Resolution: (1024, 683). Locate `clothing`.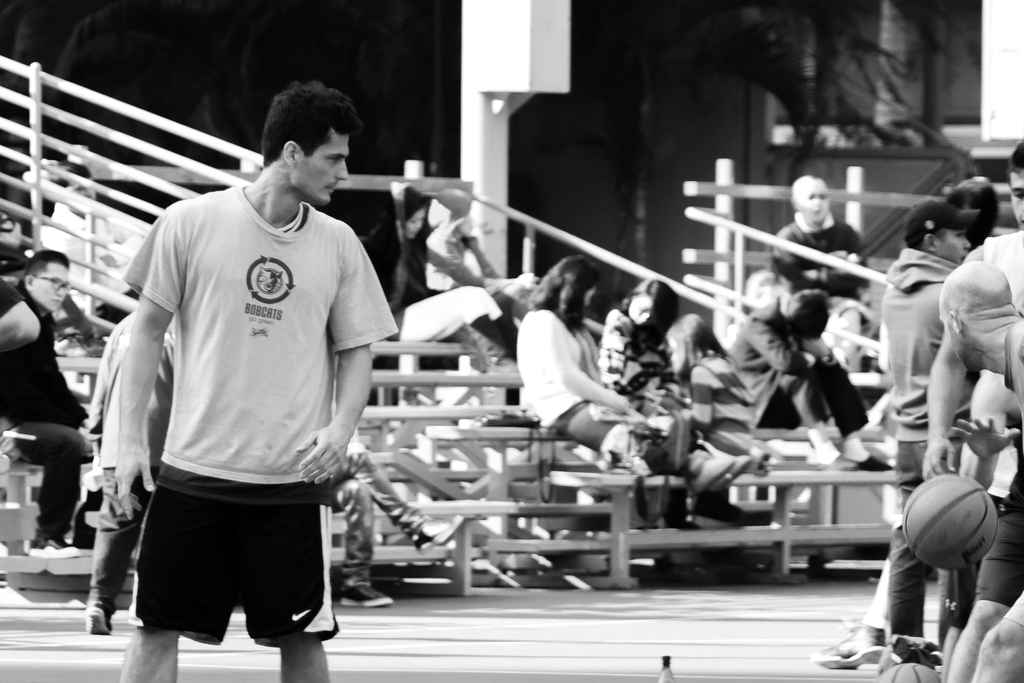
891/243/973/539.
